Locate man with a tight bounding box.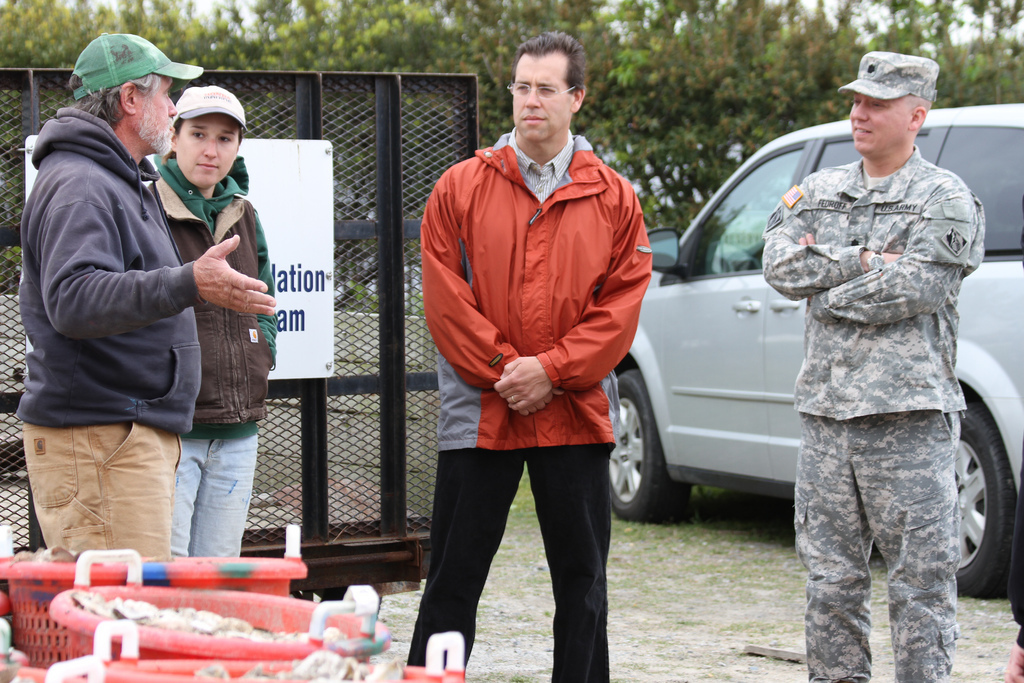
detection(402, 33, 660, 673).
